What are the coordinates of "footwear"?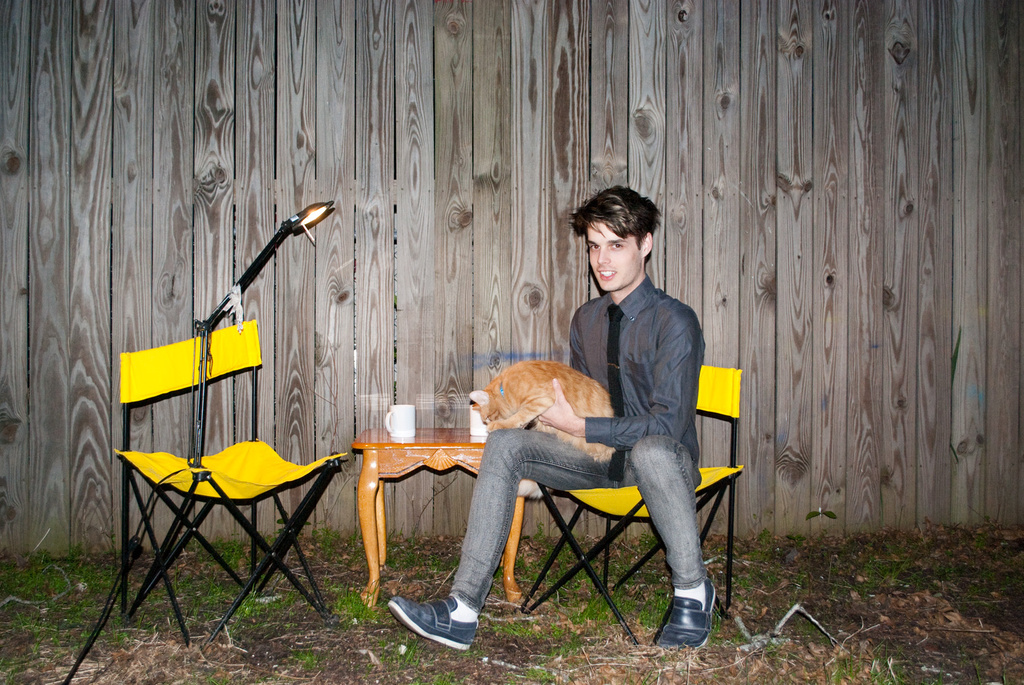
crop(653, 572, 718, 653).
